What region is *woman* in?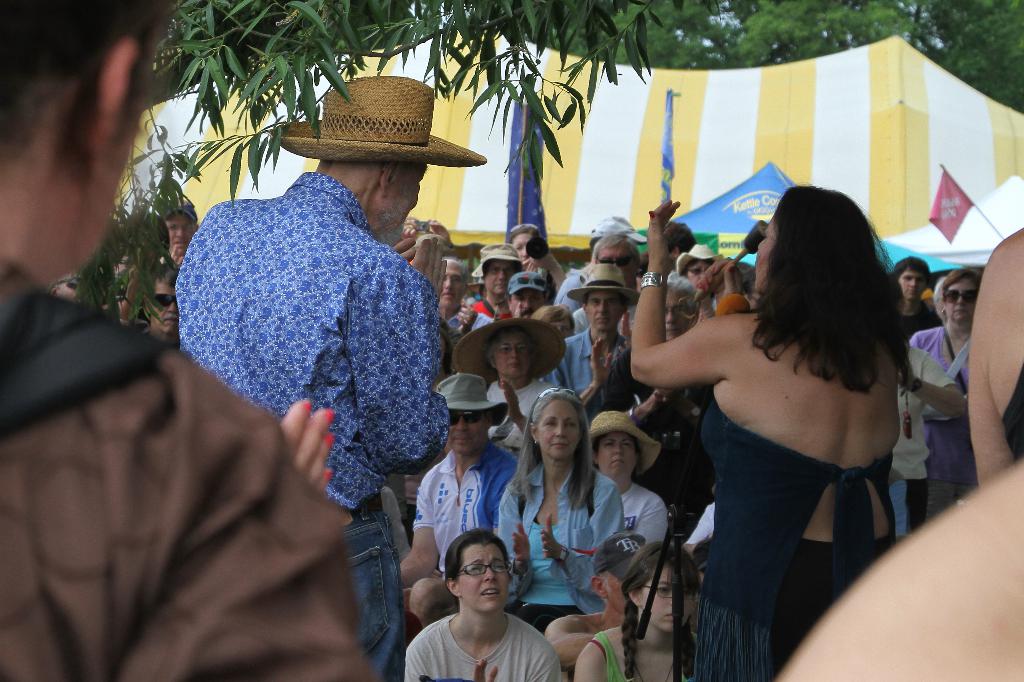
x1=0, y1=0, x2=385, y2=681.
